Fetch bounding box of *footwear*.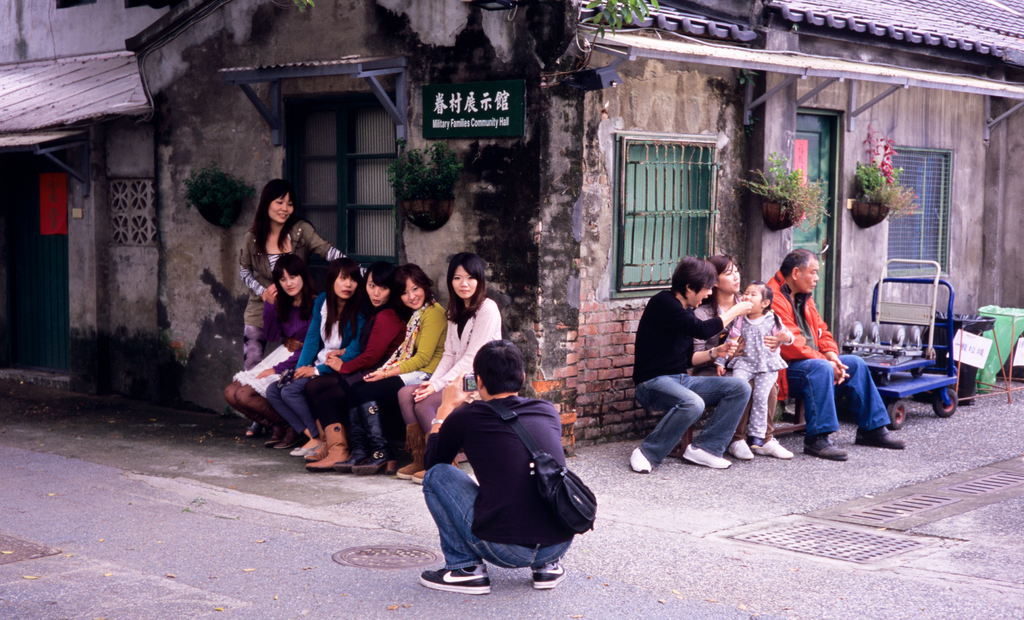
Bbox: {"x1": 749, "y1": 435, "x2": 802, "y2": 459}.
